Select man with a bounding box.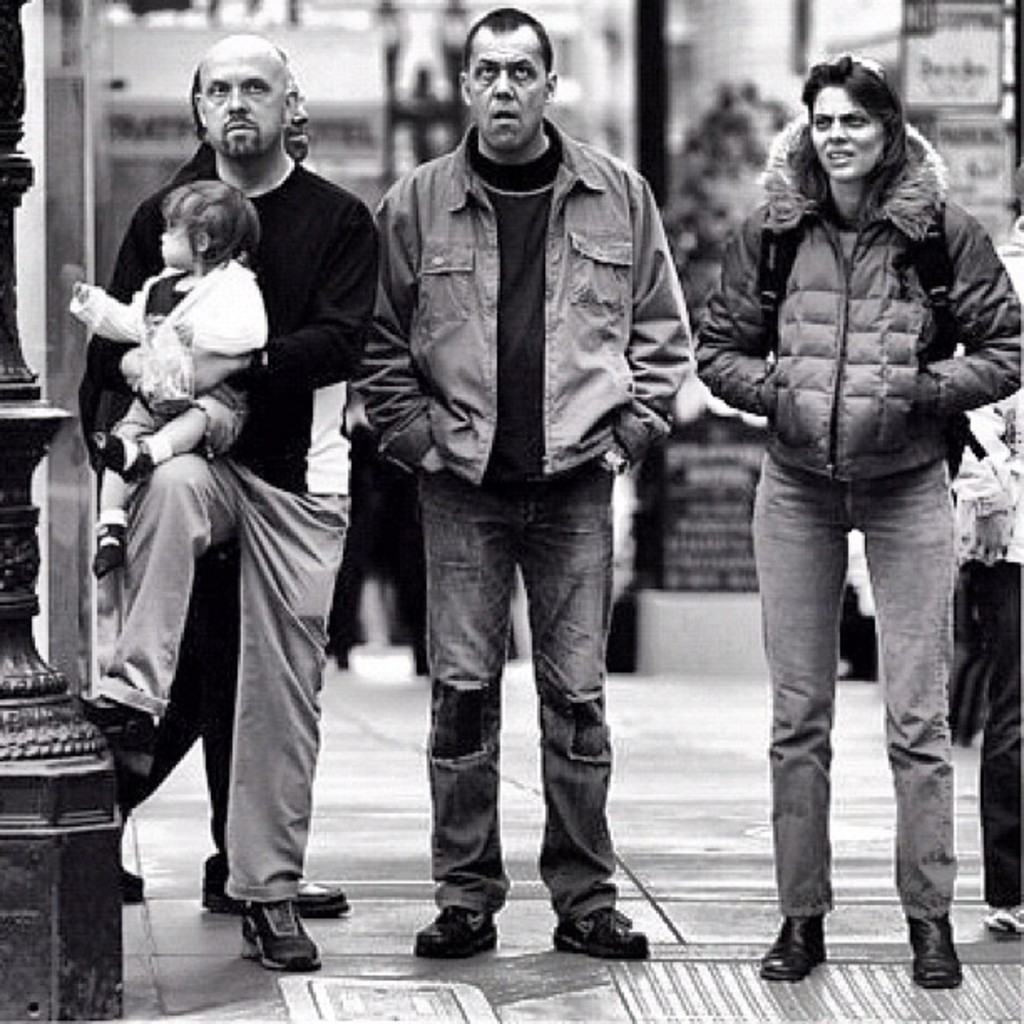
<region>57, 22, 385, 970</region>.
